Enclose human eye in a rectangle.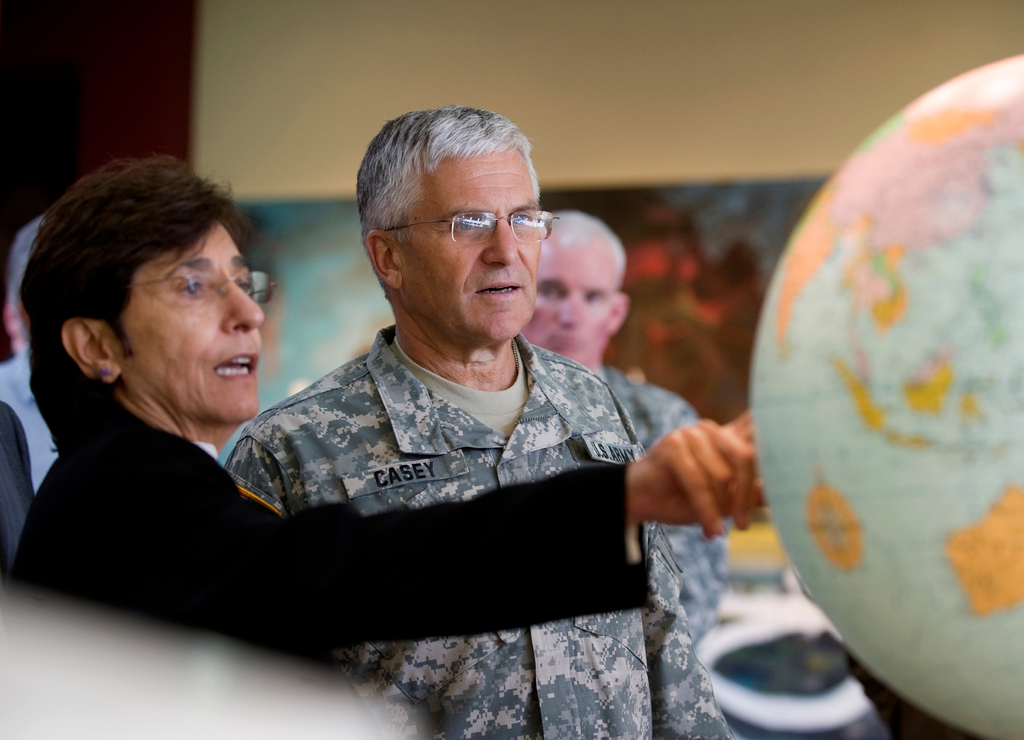
x1=505, y1=212, x2=538, y2=231.
